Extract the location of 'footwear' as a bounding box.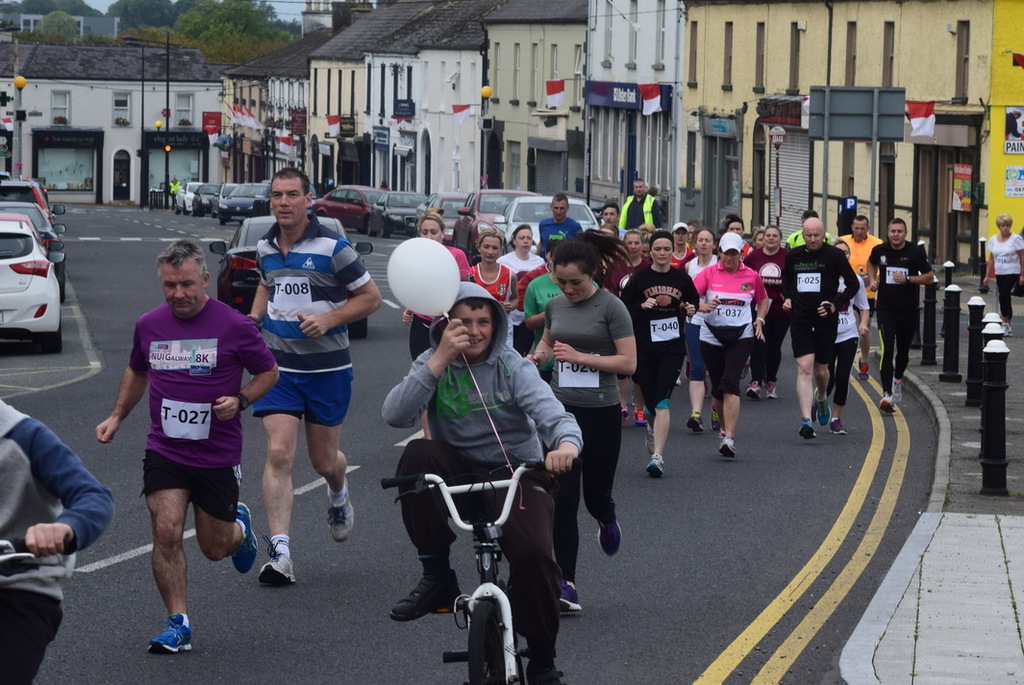
region(326, 469, 362, 544).
